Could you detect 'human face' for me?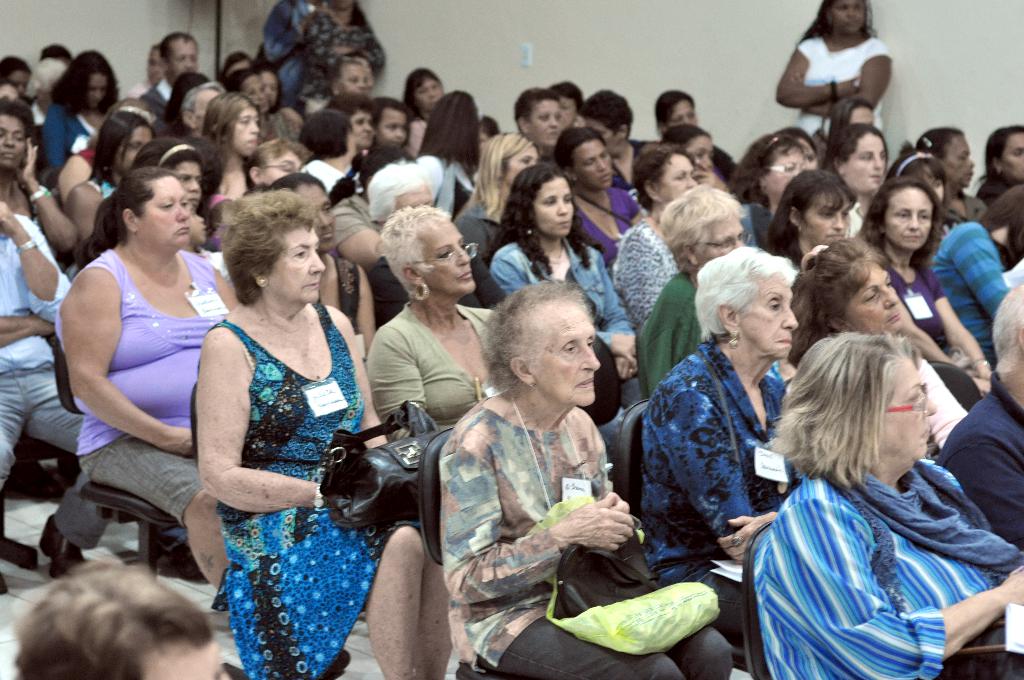
Detection result: left=411, top=72, right=442, bottom=110.
